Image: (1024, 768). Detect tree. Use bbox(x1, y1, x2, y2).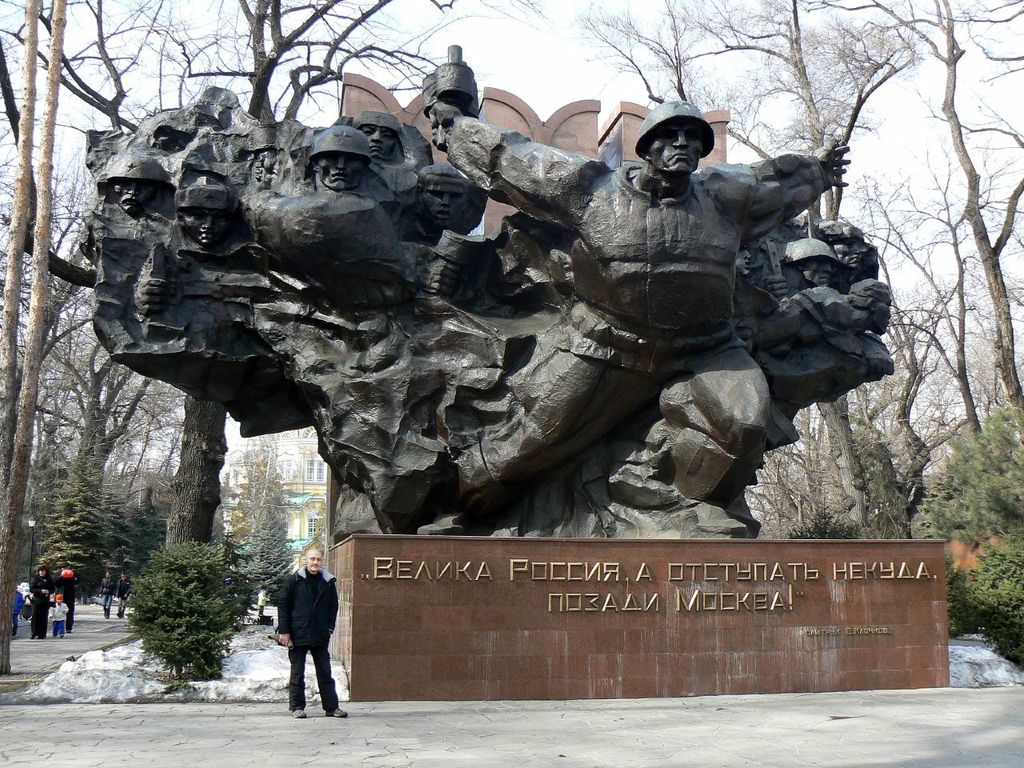
bbox(234, 446, 302, 604).
